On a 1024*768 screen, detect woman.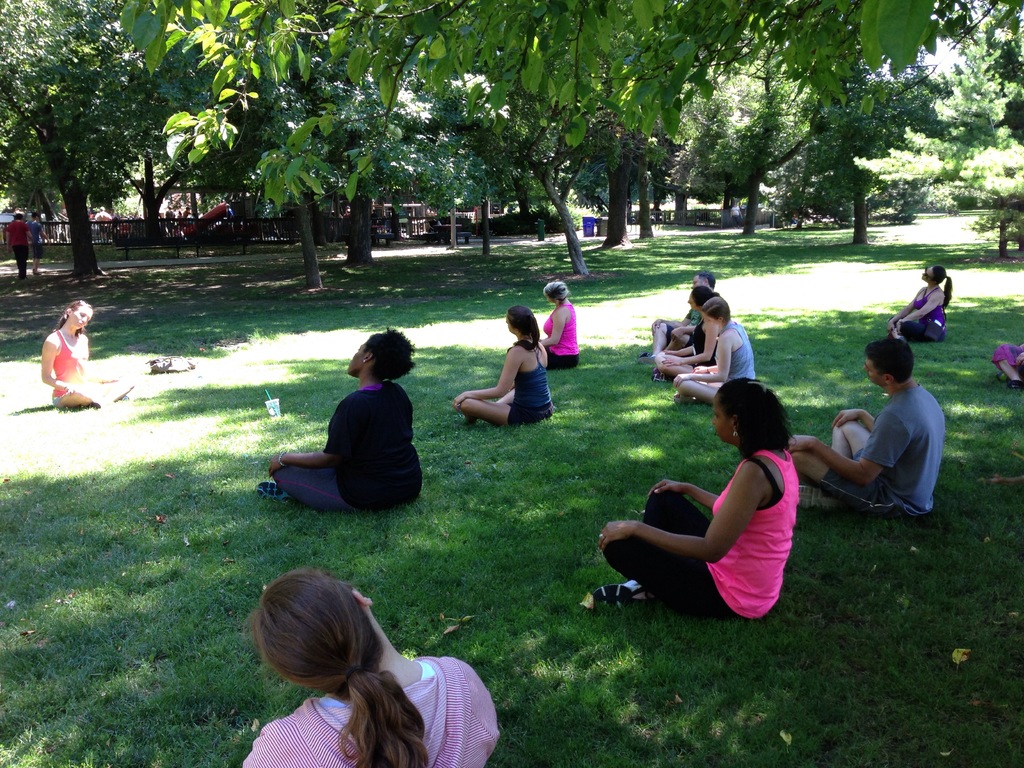
[left=672, top=297, right=759, bottom=404].
